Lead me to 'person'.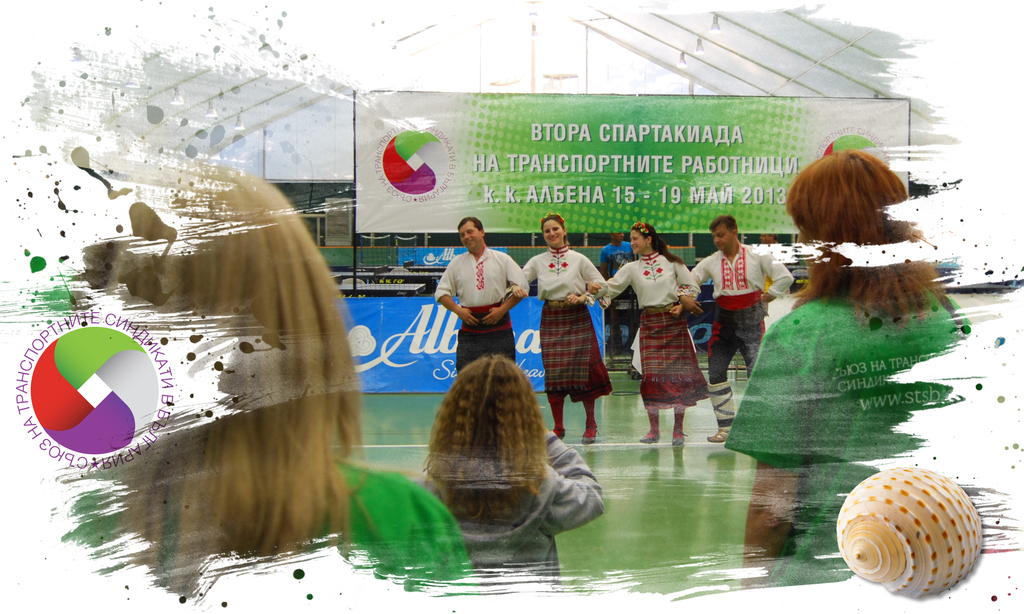
Lead to x1=54 y1=167 x2=486 y2=594.
